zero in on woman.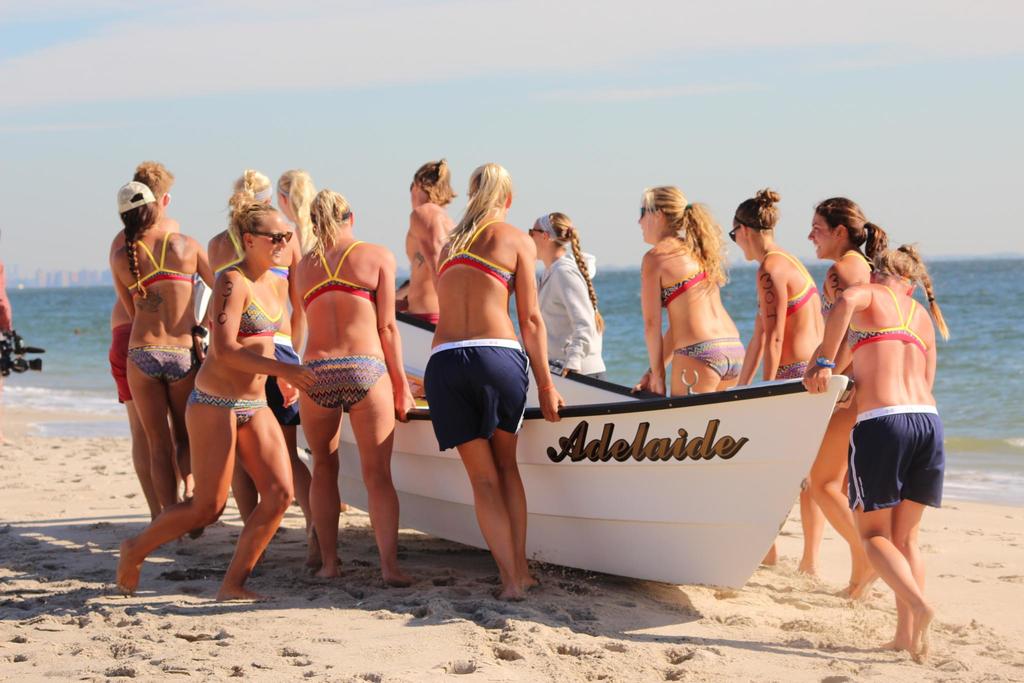
Zeroed in: bbox=(274, 167, 314, 251).
